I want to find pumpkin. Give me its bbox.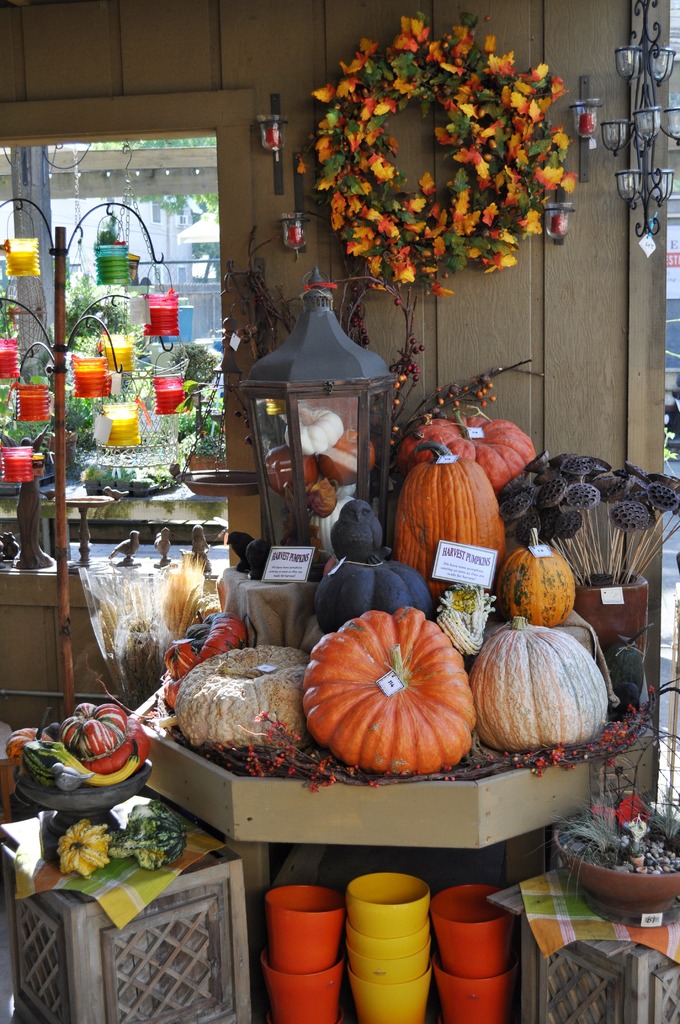
crop(186, 612, 247, 661).
